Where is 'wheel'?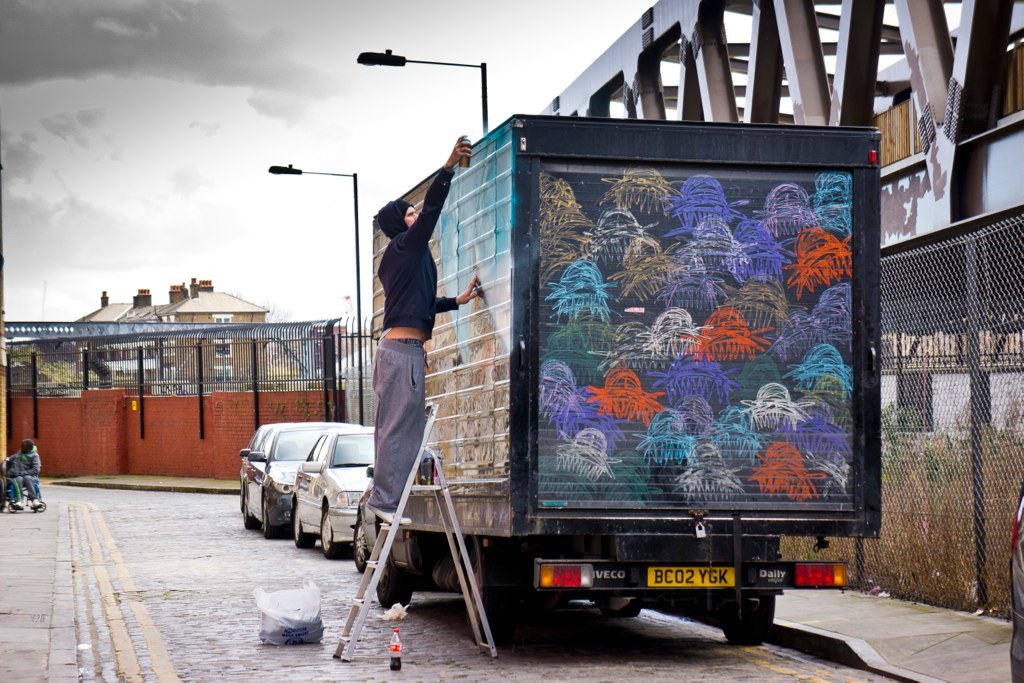
{"x1": 256, "y1": 498, "x2": 279, "y2": 538}.
